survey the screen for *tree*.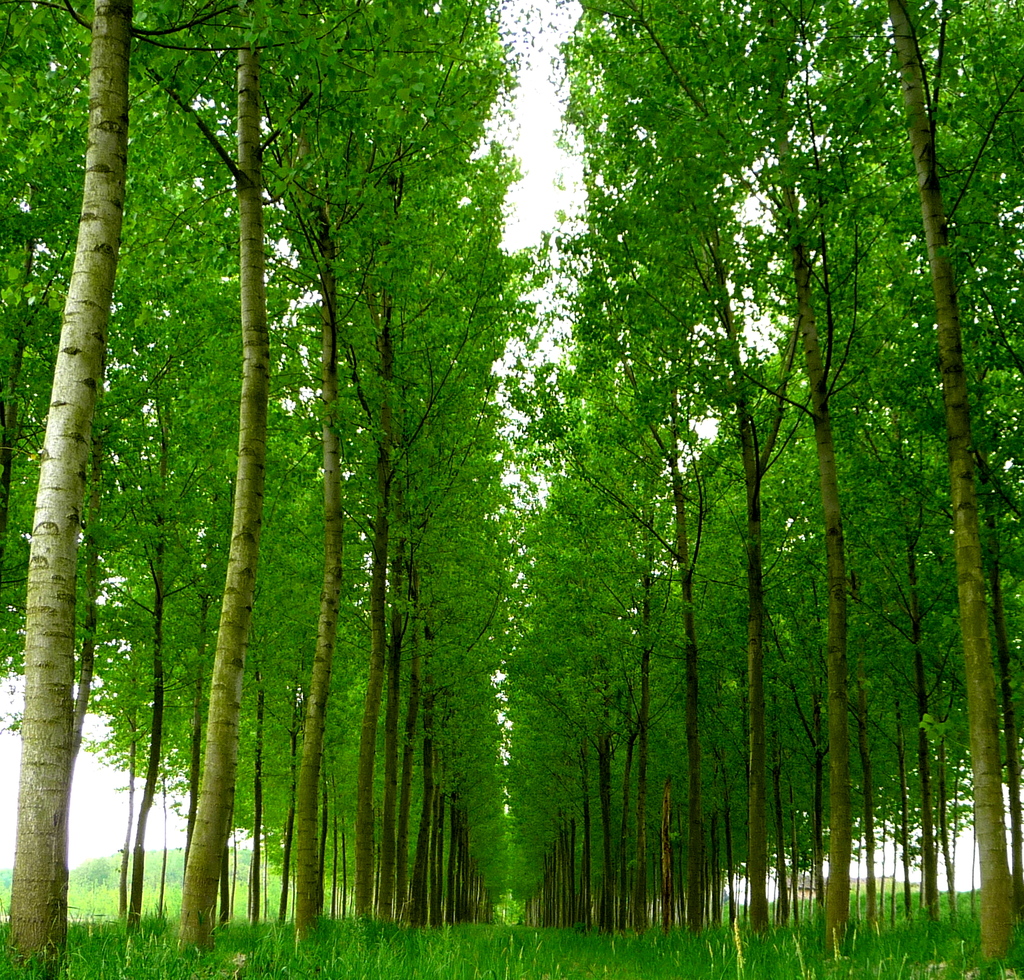
Survey found: locate(0, 0, 355, 976).
